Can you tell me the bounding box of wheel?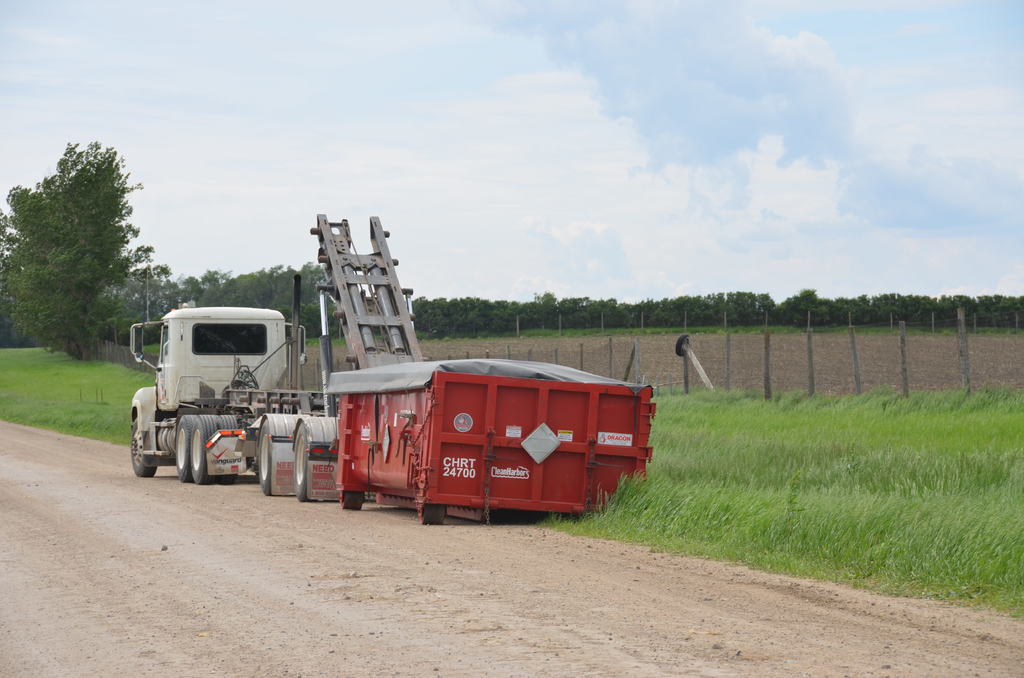
{"left": 420, "top": 504, "right": 444, "bottom": 522}.
